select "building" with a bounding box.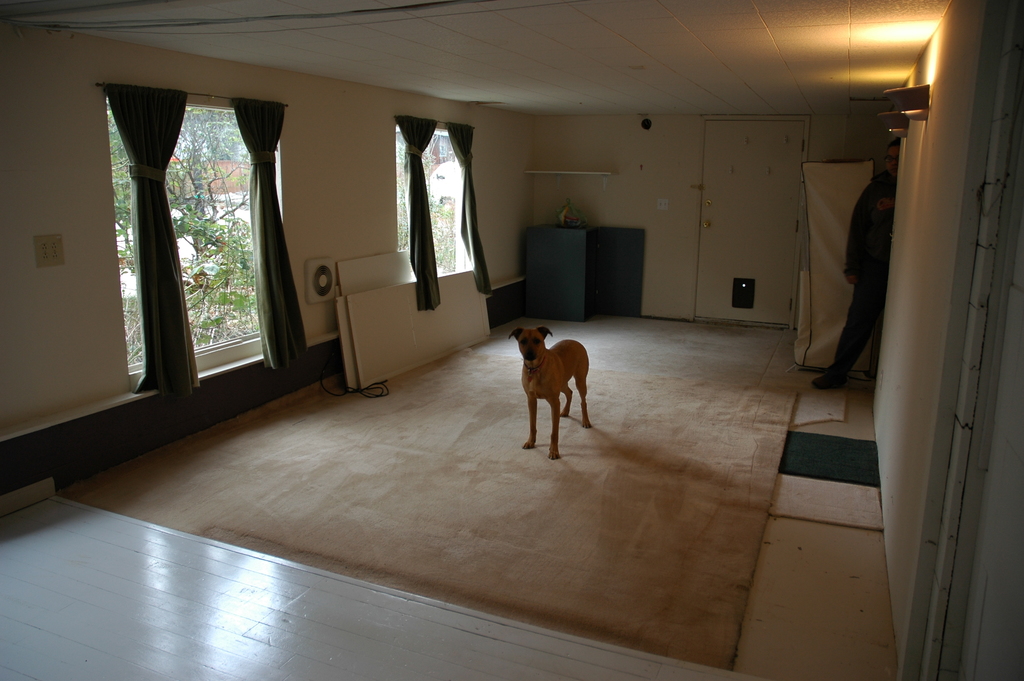
x1=0, y1=0, x2=1023, y2=680.
